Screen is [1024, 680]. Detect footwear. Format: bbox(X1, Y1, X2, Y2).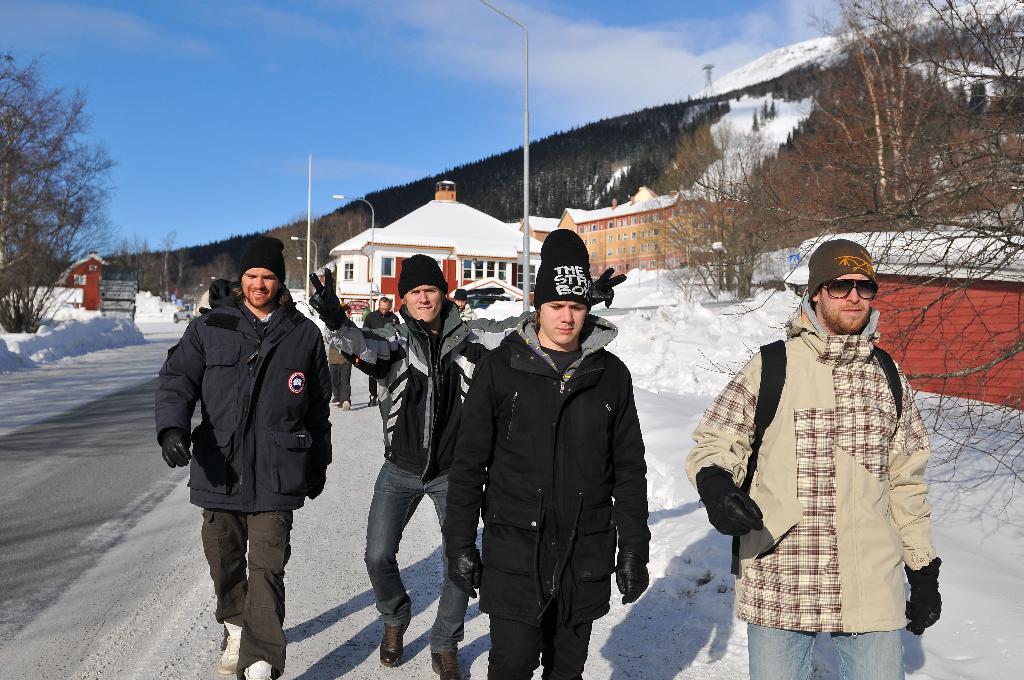
bbox(243, 660, 275, 679).
